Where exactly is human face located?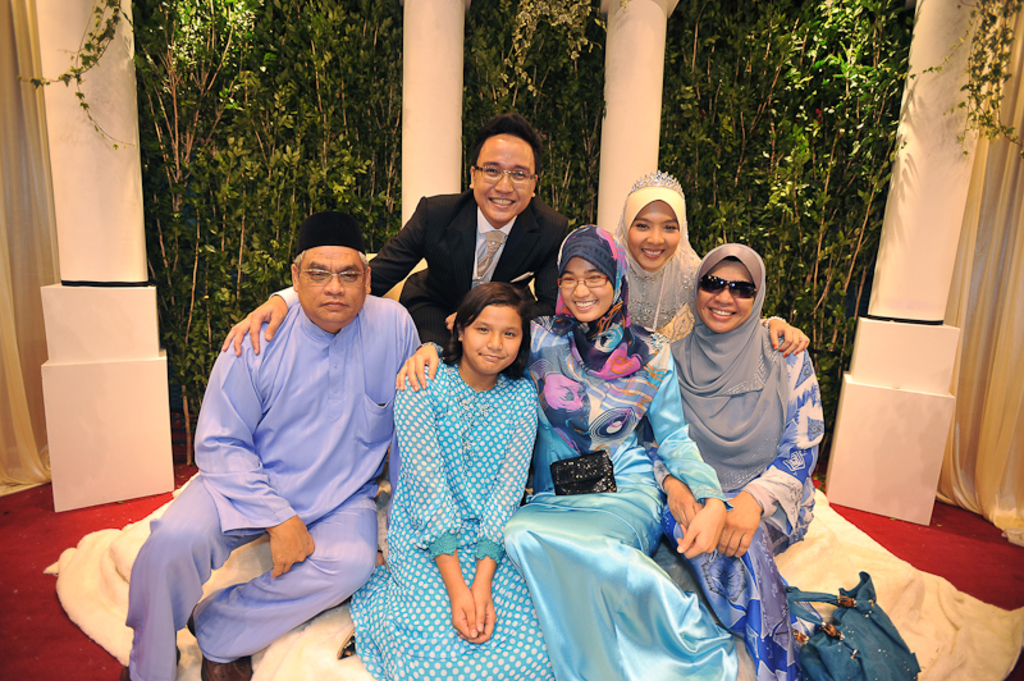
Its bounding box is <region>623, 195, 678, 270</region>.
